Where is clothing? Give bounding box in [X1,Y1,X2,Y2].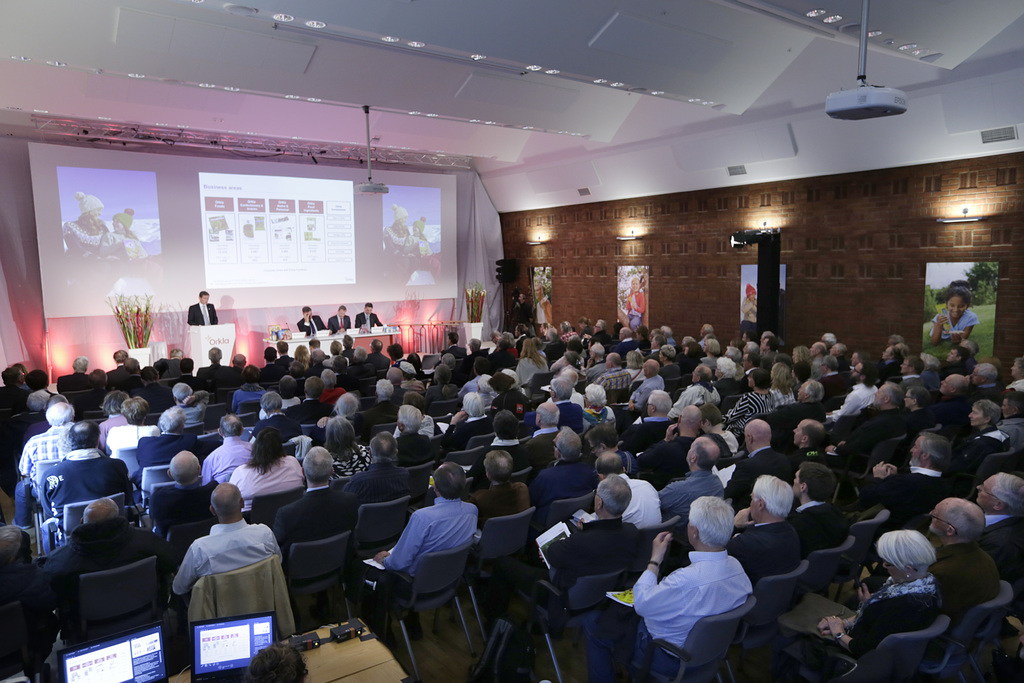
[149,481,215,532].
